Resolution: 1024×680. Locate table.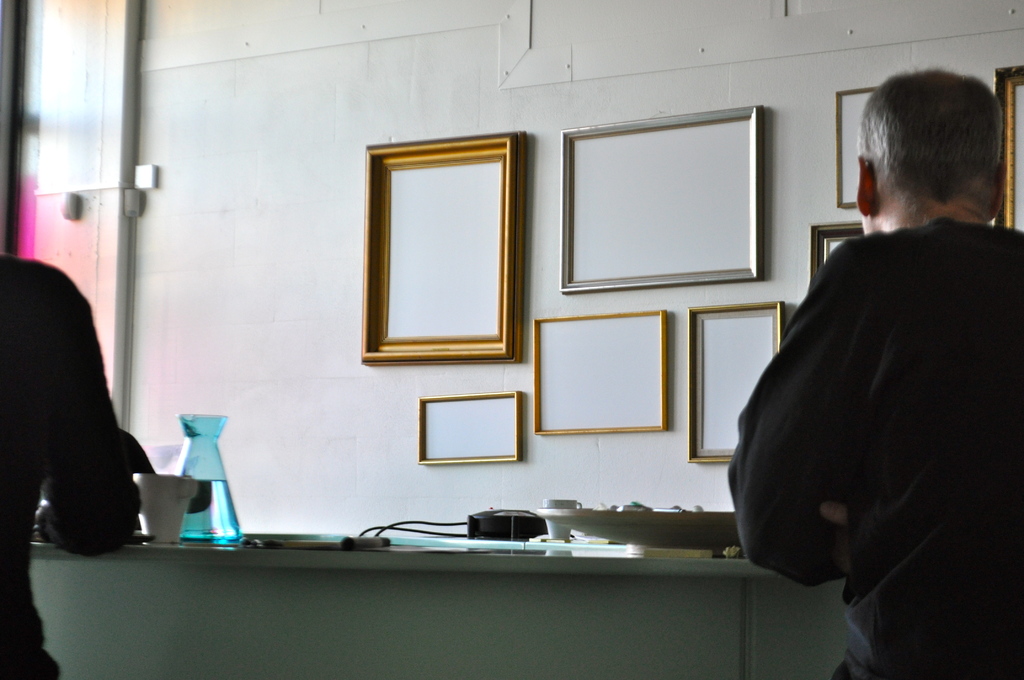
(92, 494, 866, 667).
